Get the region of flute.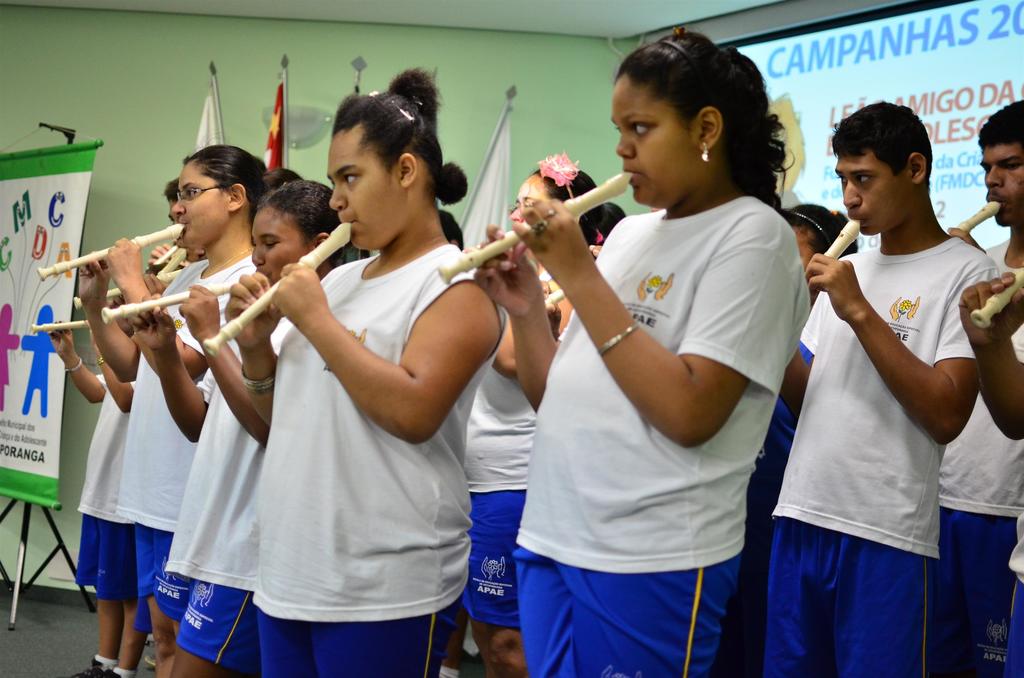
region(154, 243, 178, 269).
